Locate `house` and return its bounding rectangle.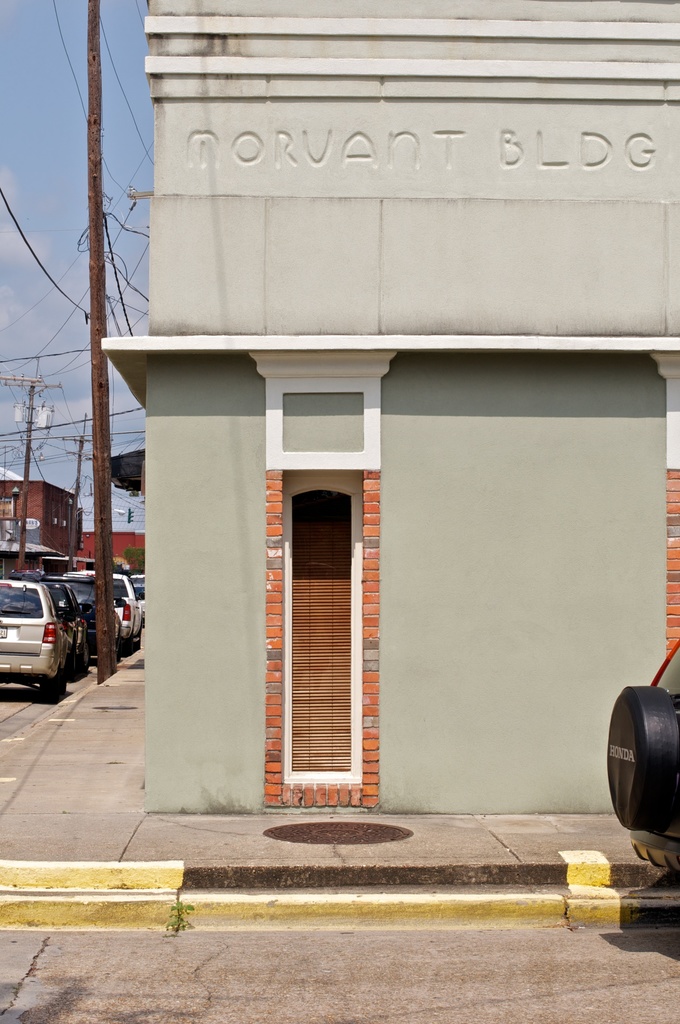
rect(73, 529, 149, 589).
